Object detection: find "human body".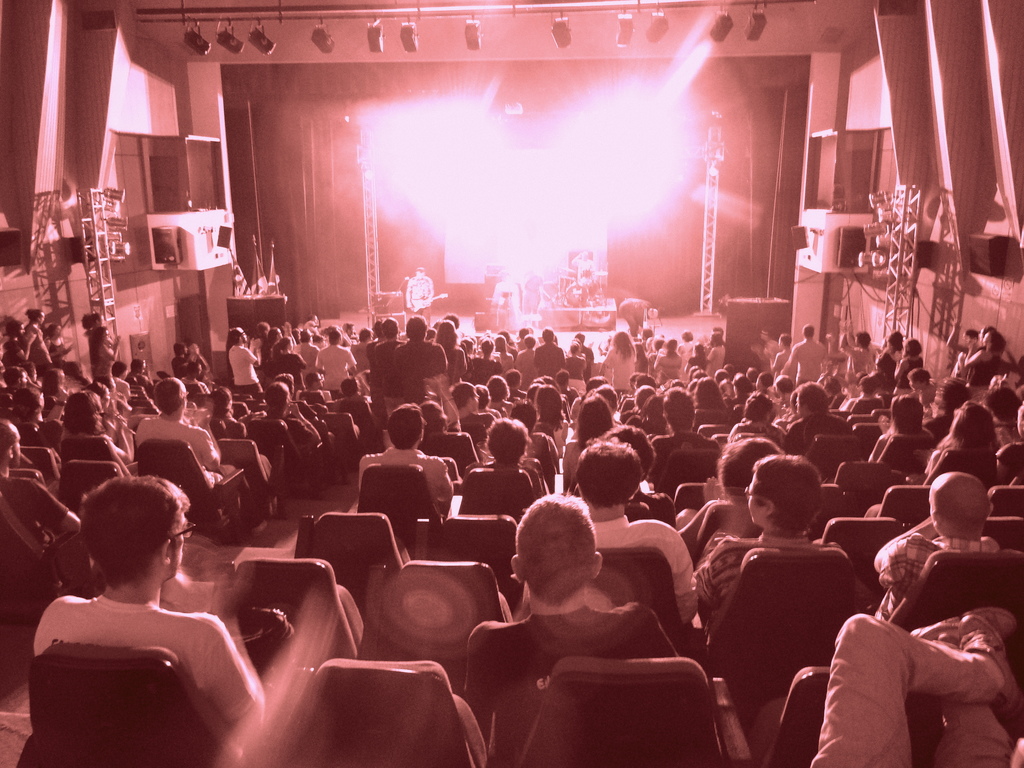
227/325/266/392.
